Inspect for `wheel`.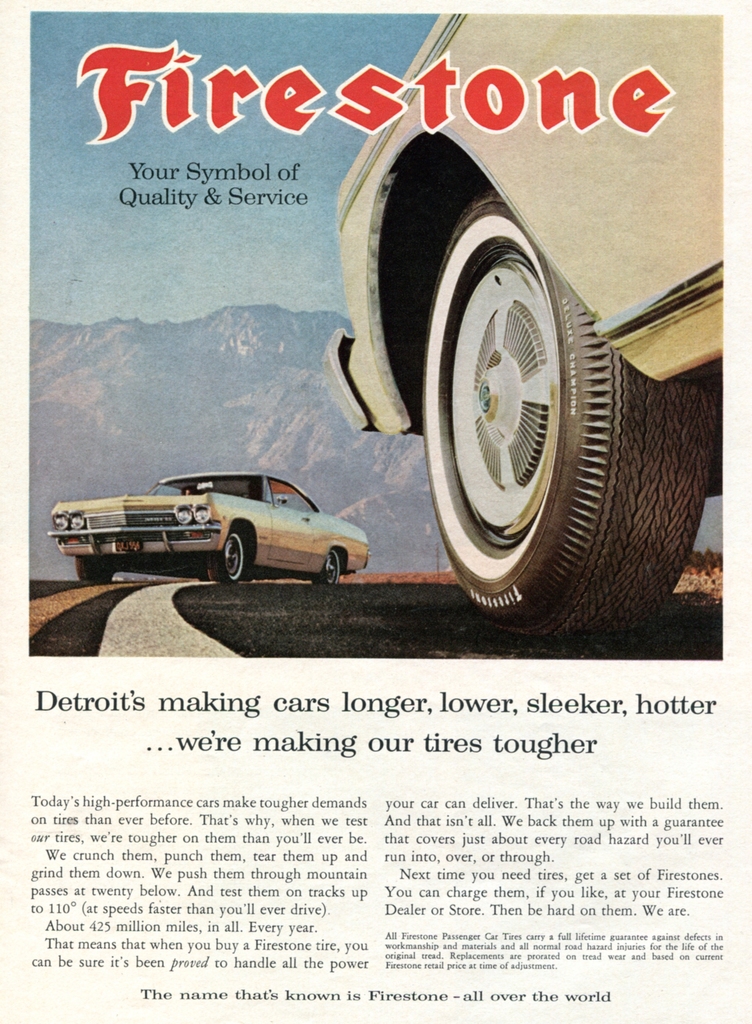
Inspection: 316, 552, 345, 584.
